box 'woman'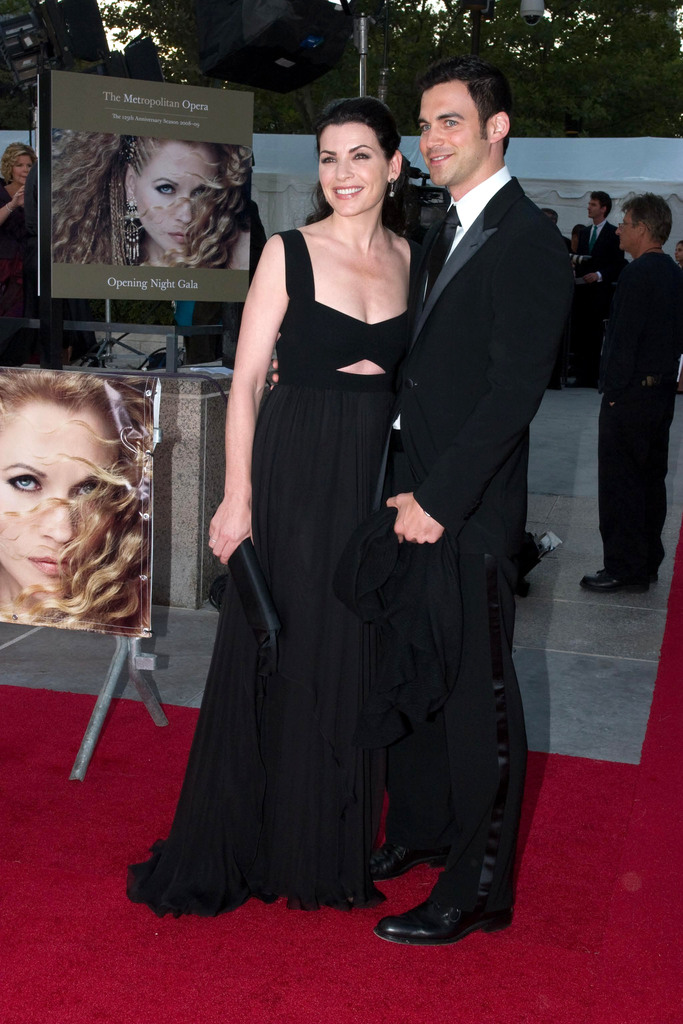
(x1=0, y1=136, x2=59, y2=333)
